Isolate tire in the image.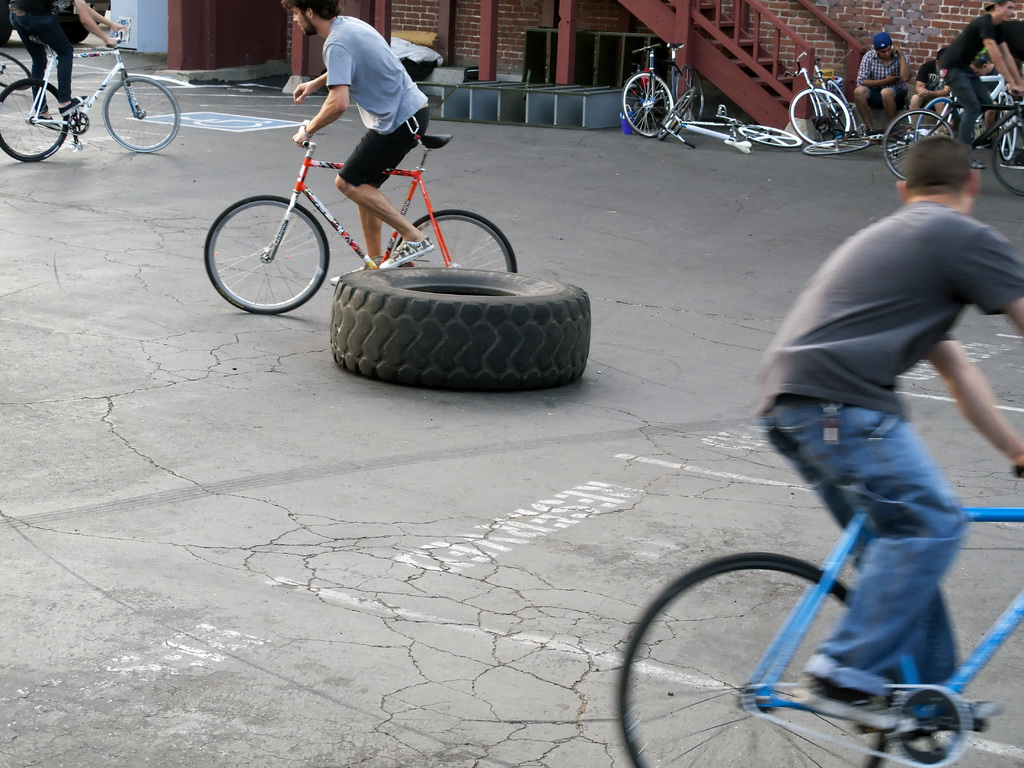
Isolated region: [left=988, top=122, right=1023, bottom=194].
